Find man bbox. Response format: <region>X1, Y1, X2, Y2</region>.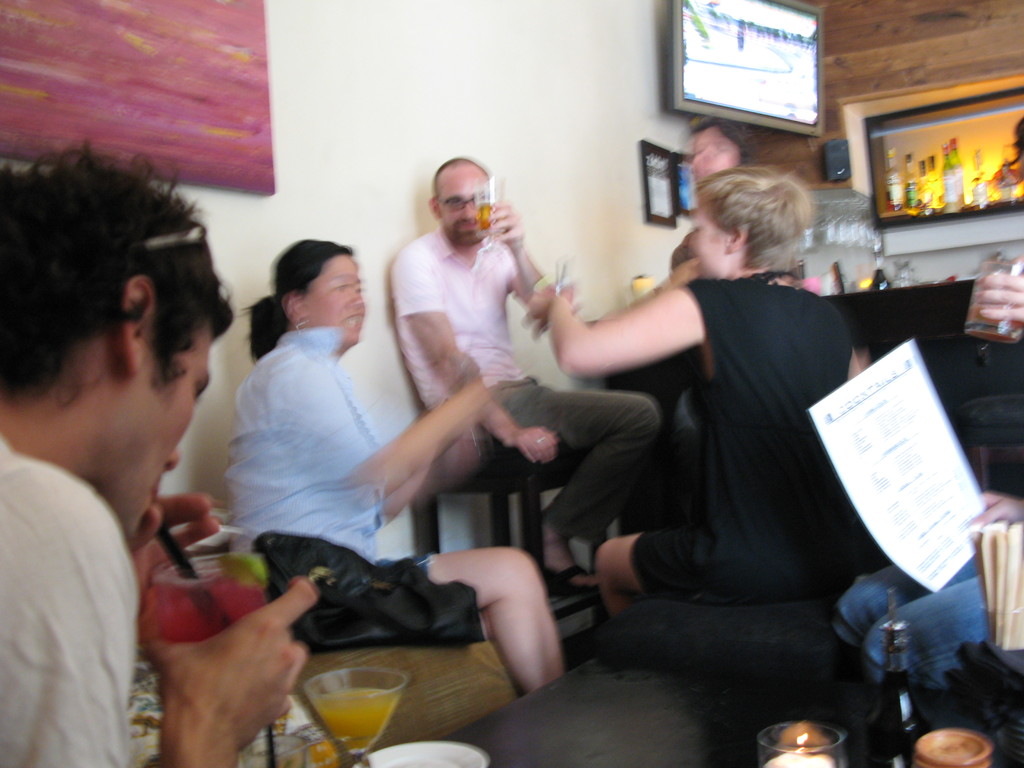
<region>392, 156, 659, 596</region>.
